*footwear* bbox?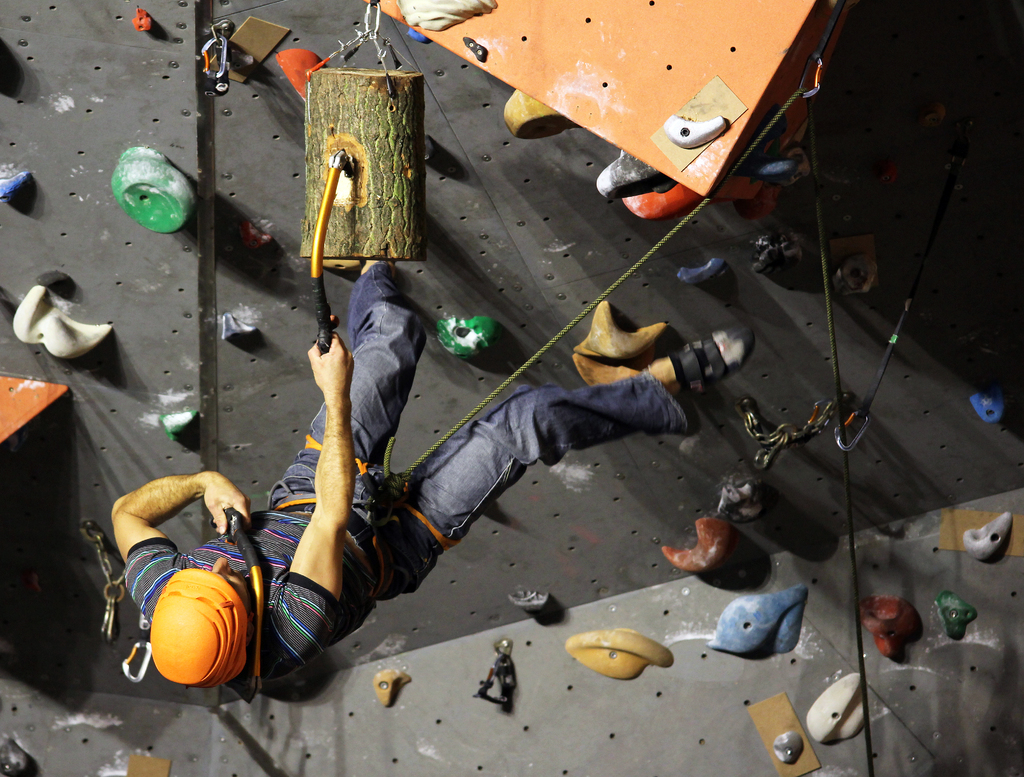
locate(668, 319, 756, 401)
